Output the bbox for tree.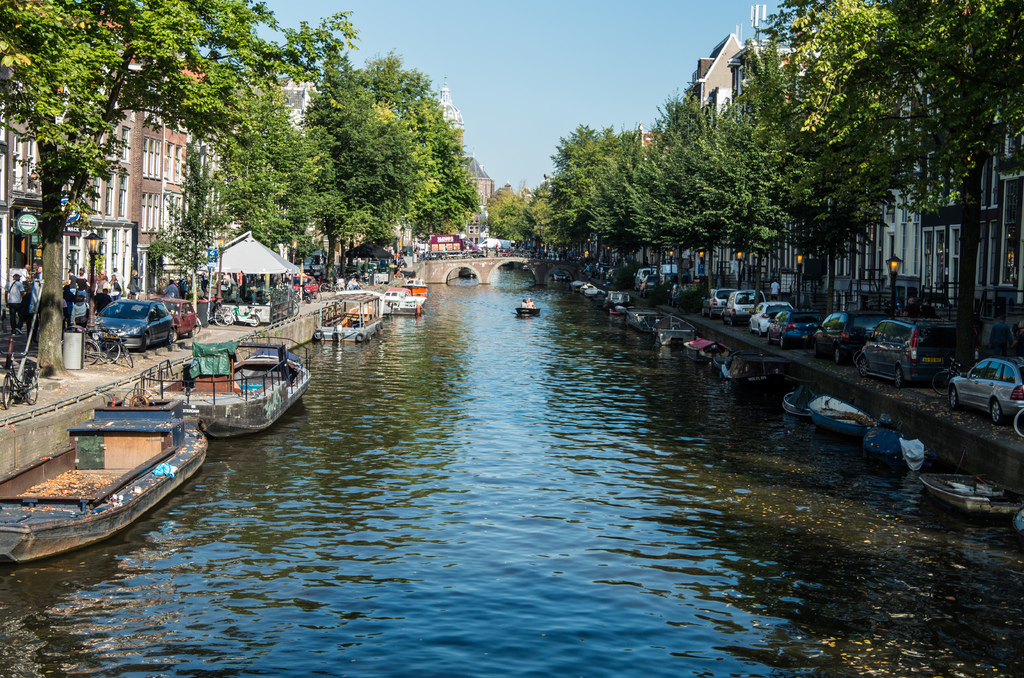
select_region(626, 86, 750, 313).
